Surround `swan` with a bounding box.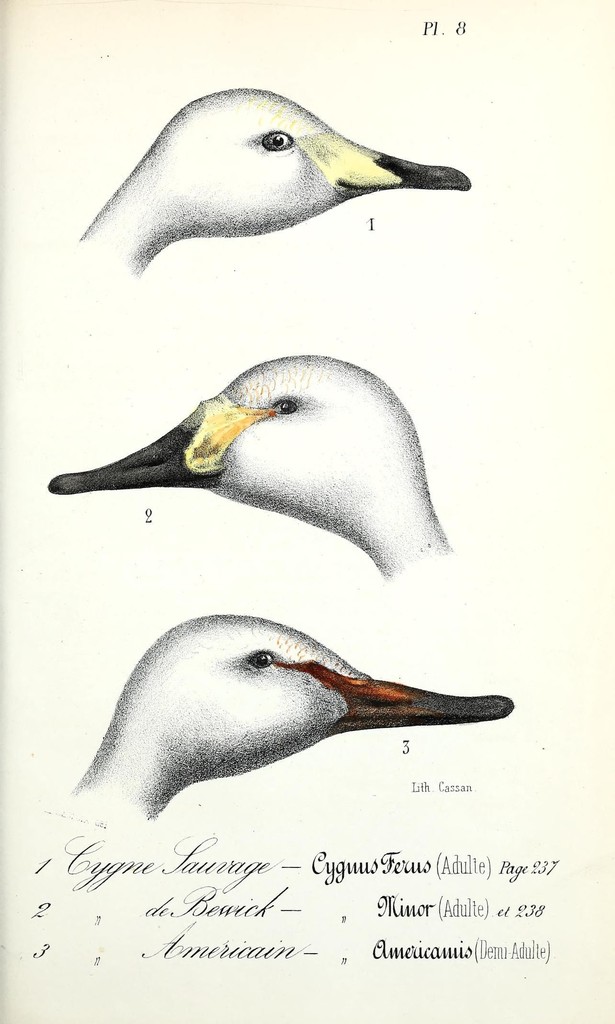
44,344,459,584.
